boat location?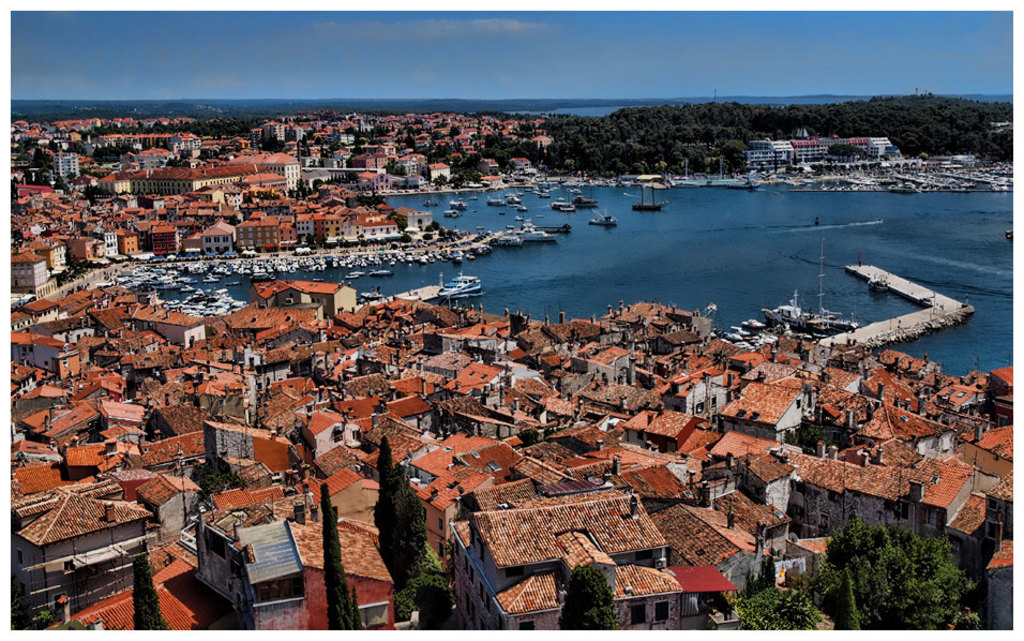
(x1=483, y1=198, x2=512, y2=203)
